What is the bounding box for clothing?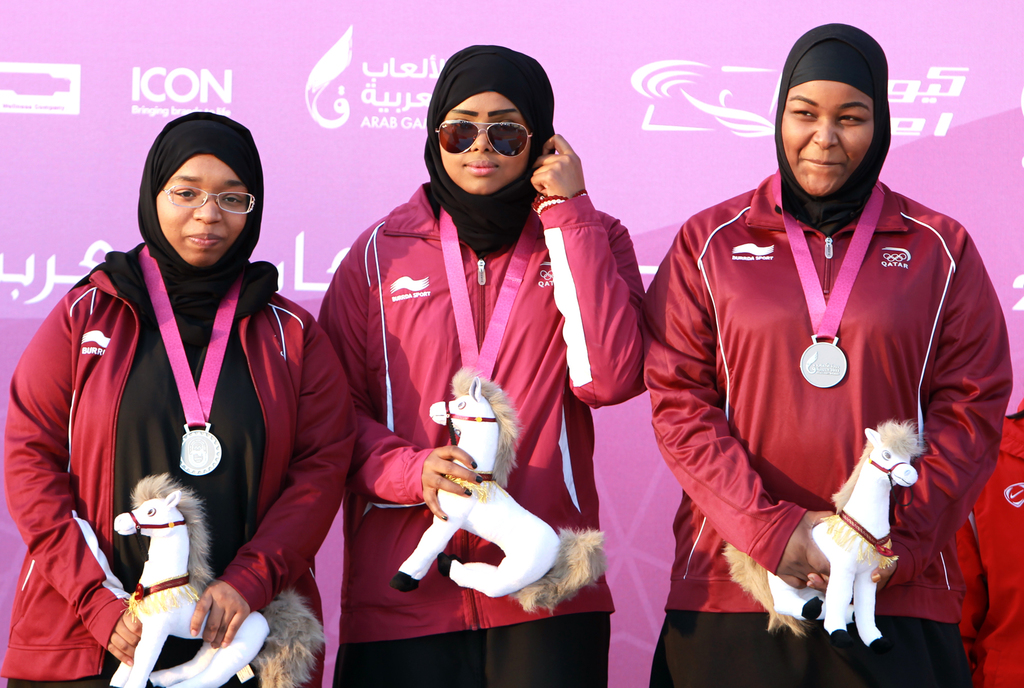
[x1=941, y1=397, x2=1023, y2=687].
